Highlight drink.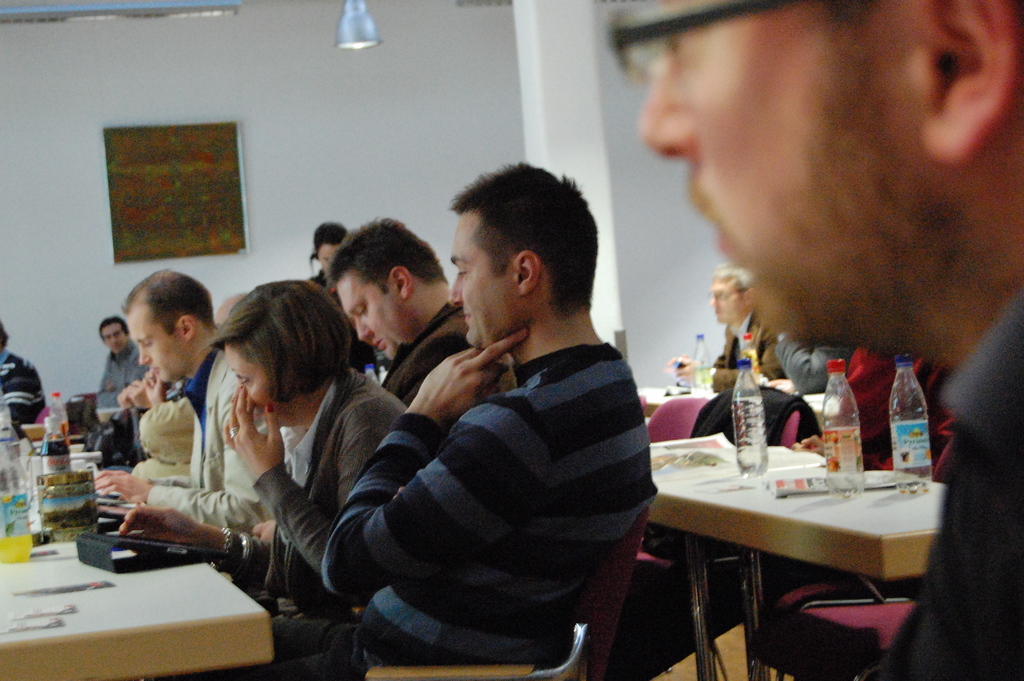
Highlighted region: <bbox>38, 438, 74, 478</bbox>.
